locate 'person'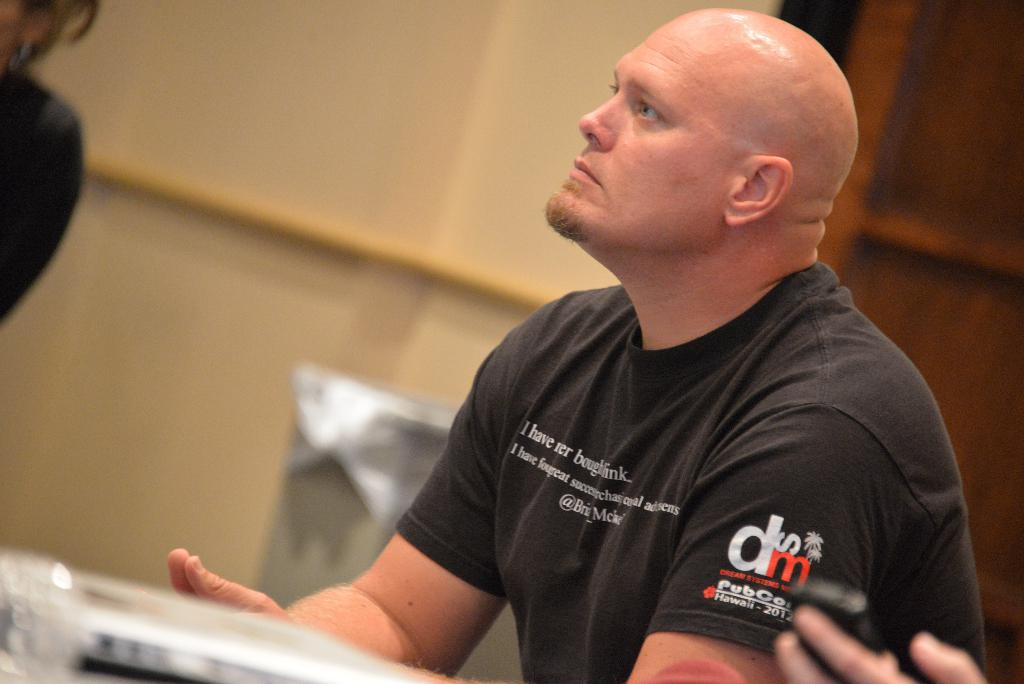
(left=166, top=6, right=989, bottom=683)
